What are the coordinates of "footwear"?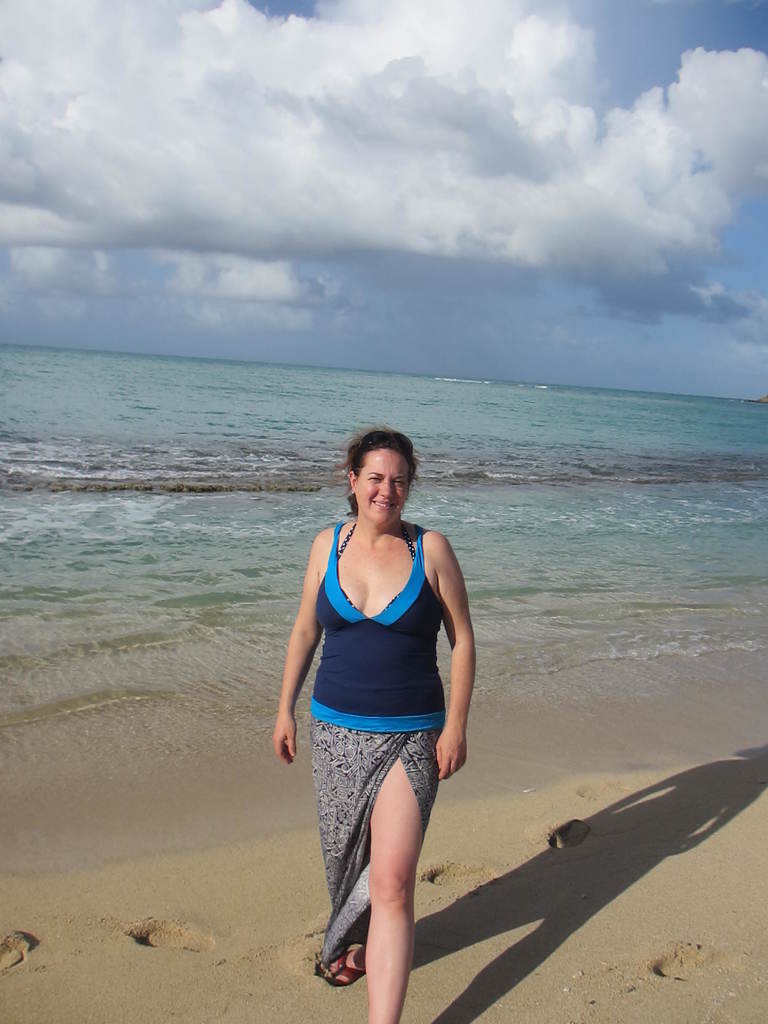
321, 948, 367, 986.
